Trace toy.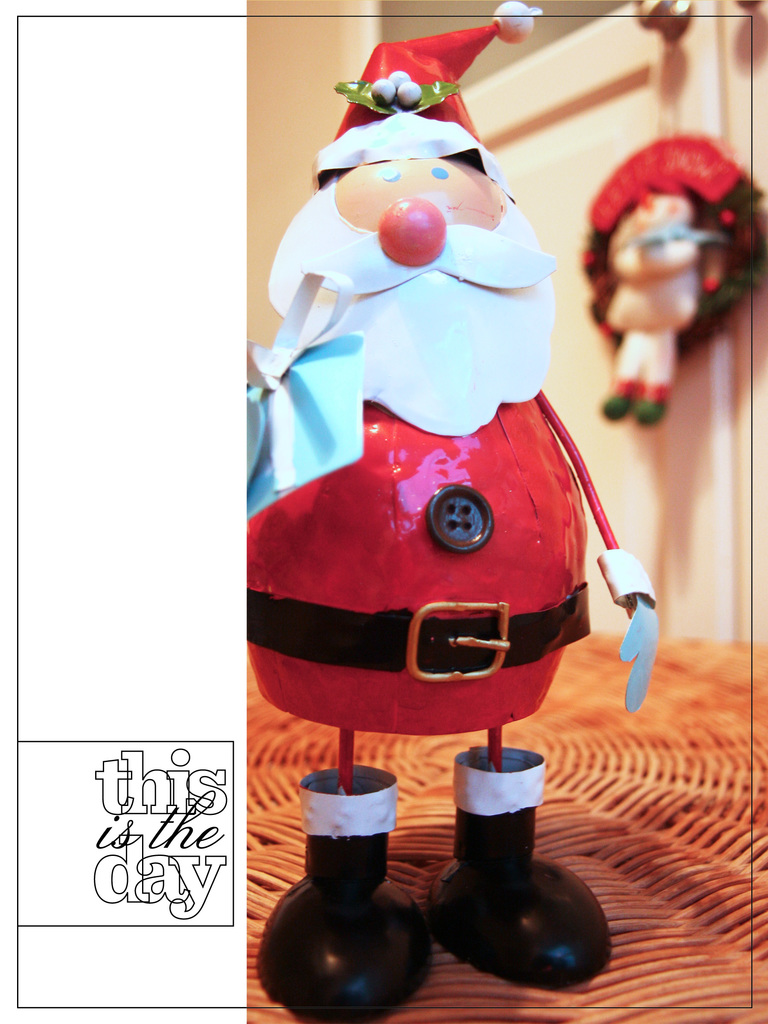
Traced to bbox=(571, 131, 767, 424).
